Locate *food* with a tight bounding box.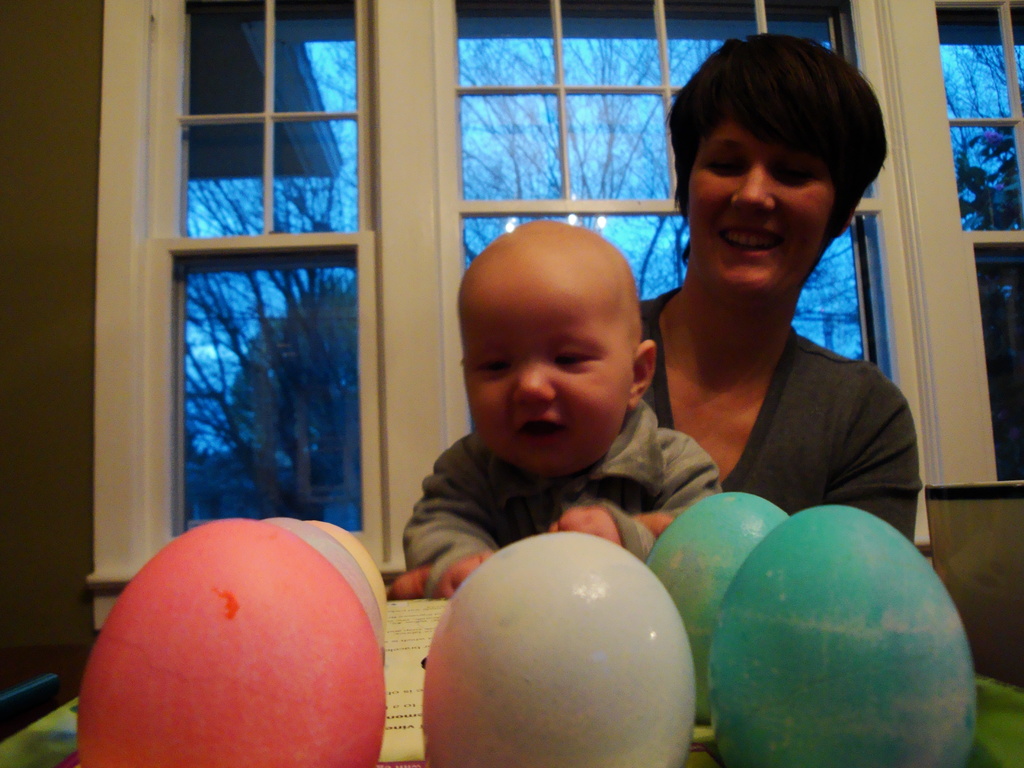
(x1=710, y1=506, x2=977, y2=767).
